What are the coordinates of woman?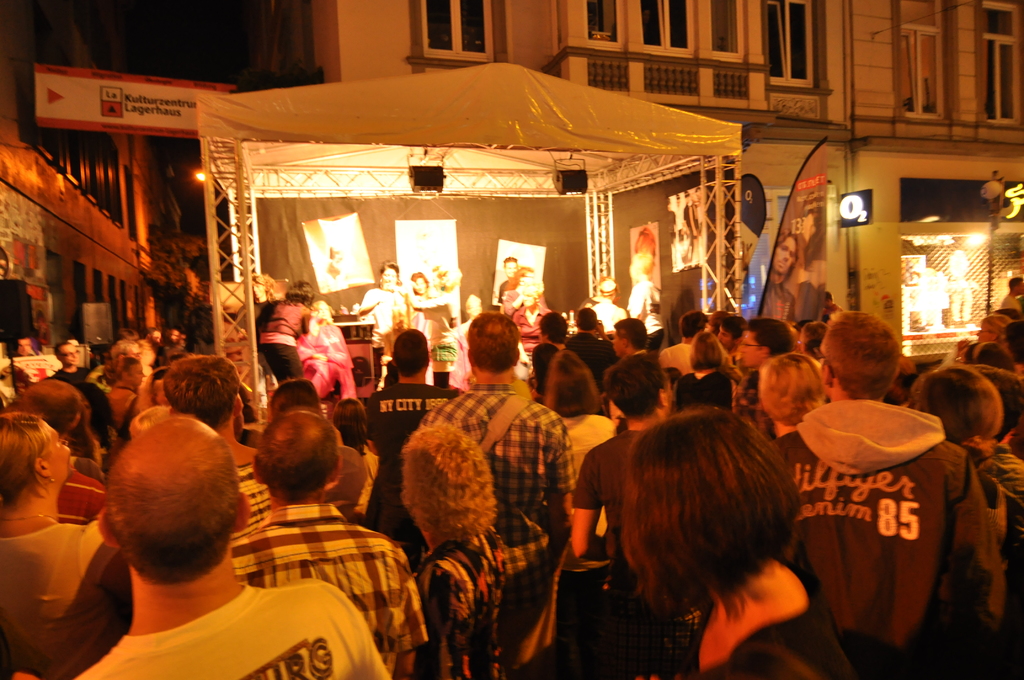
select_region(403, 419, 506, 679).
